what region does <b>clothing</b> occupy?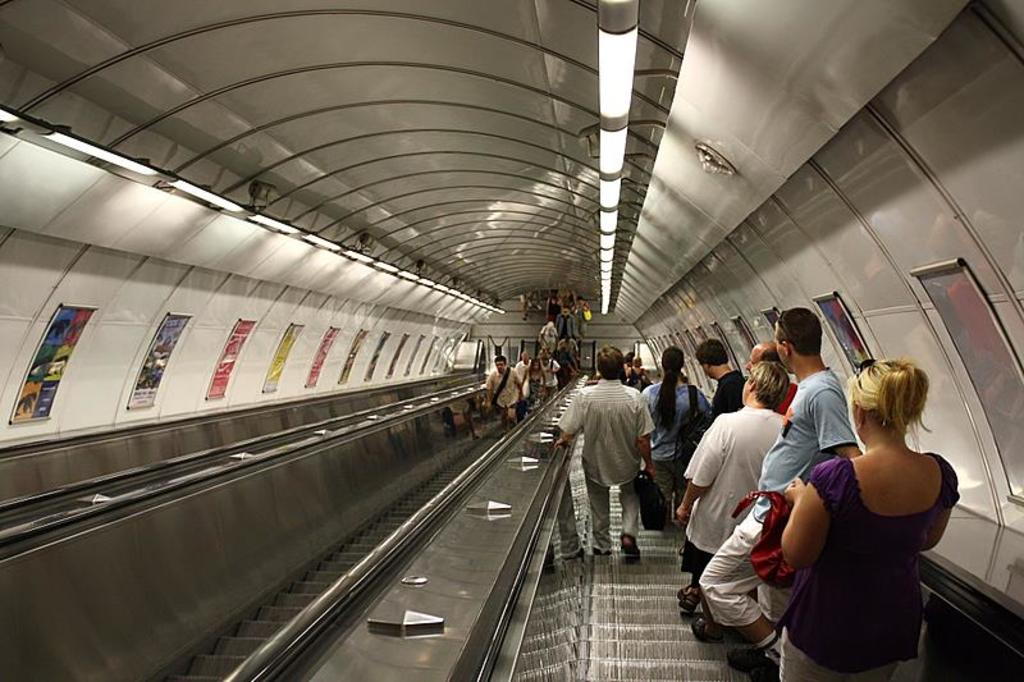
region(637, 375, 707, 512).
